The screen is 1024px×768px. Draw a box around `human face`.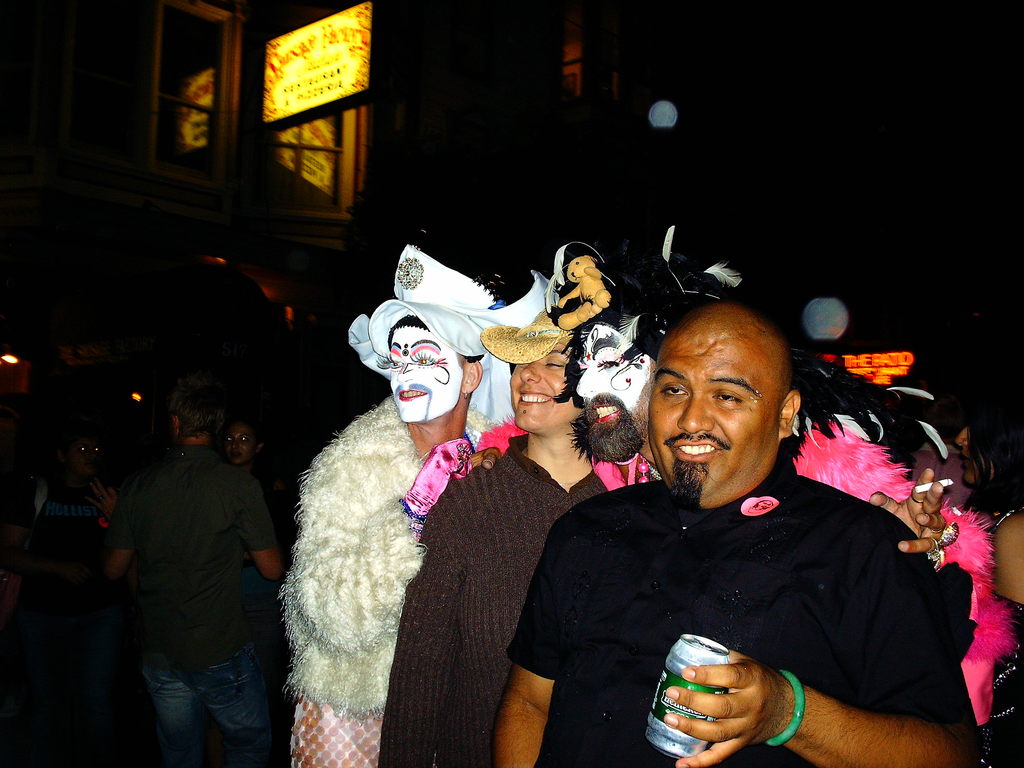
Rect(578, 331, 652, 463).
